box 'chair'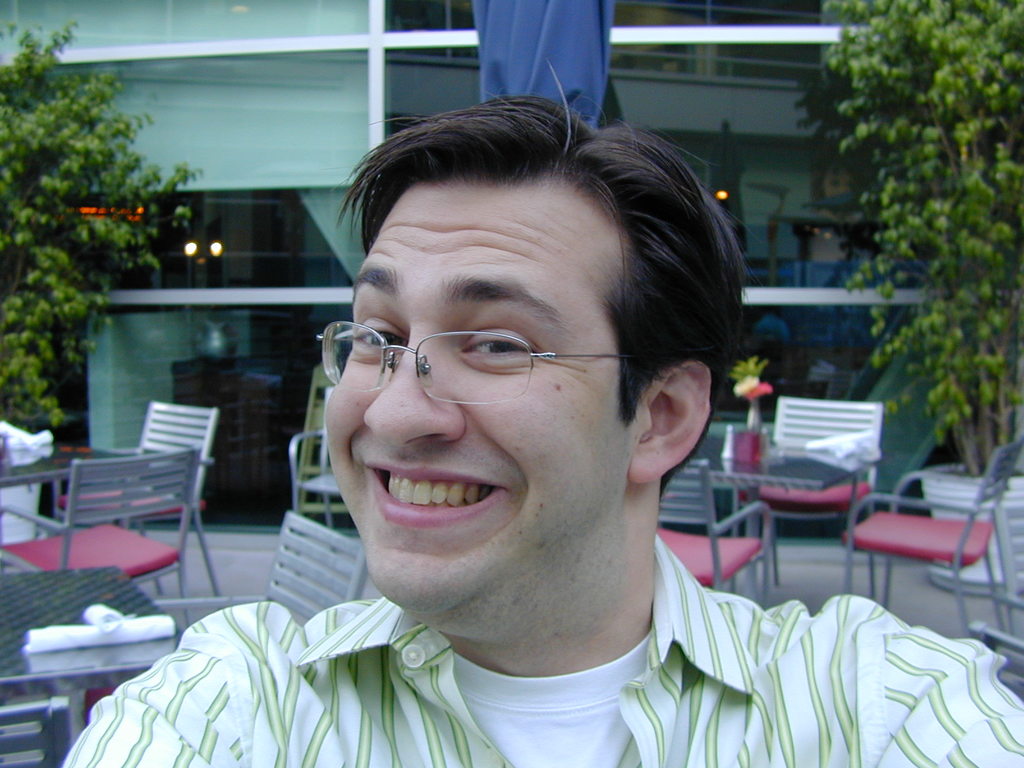
(660,461,775,605)
